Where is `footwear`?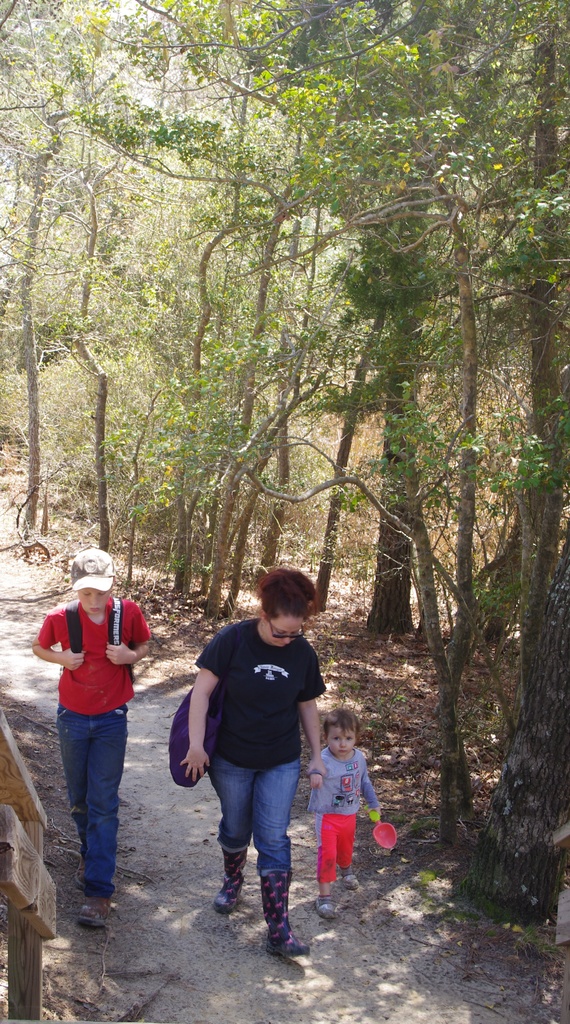
[262, 870, 309, 961].
